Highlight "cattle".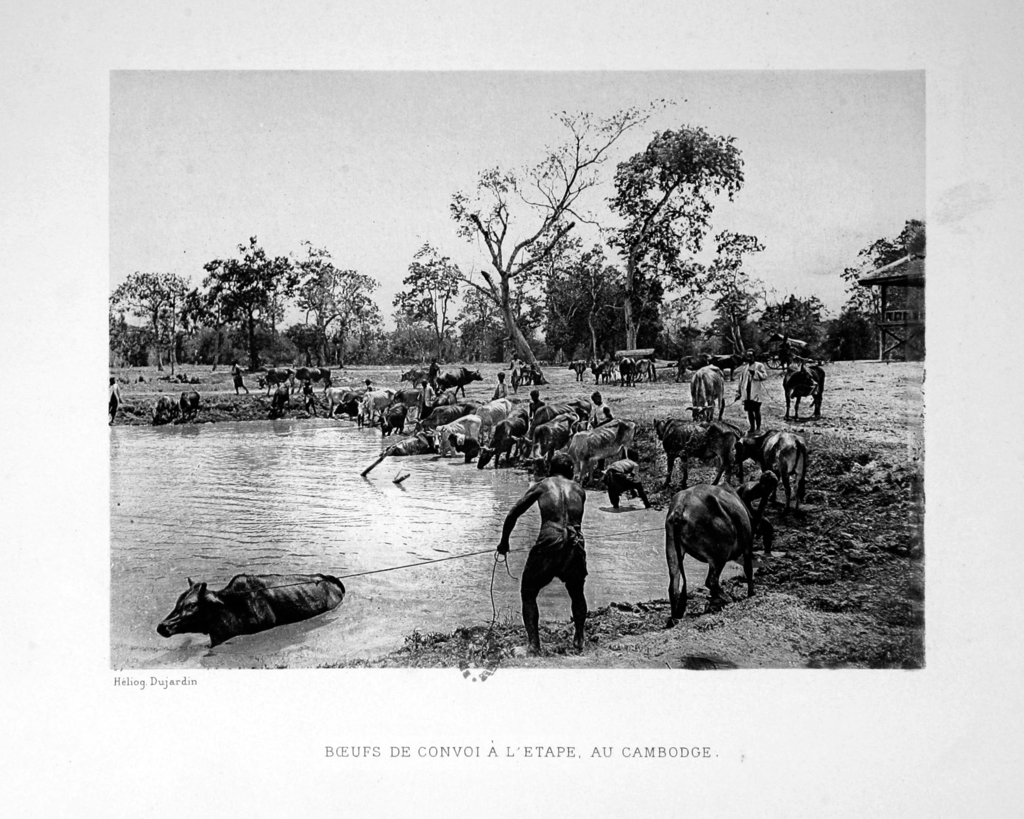
Highlighted region: rect(688, 365, 724, 419).
